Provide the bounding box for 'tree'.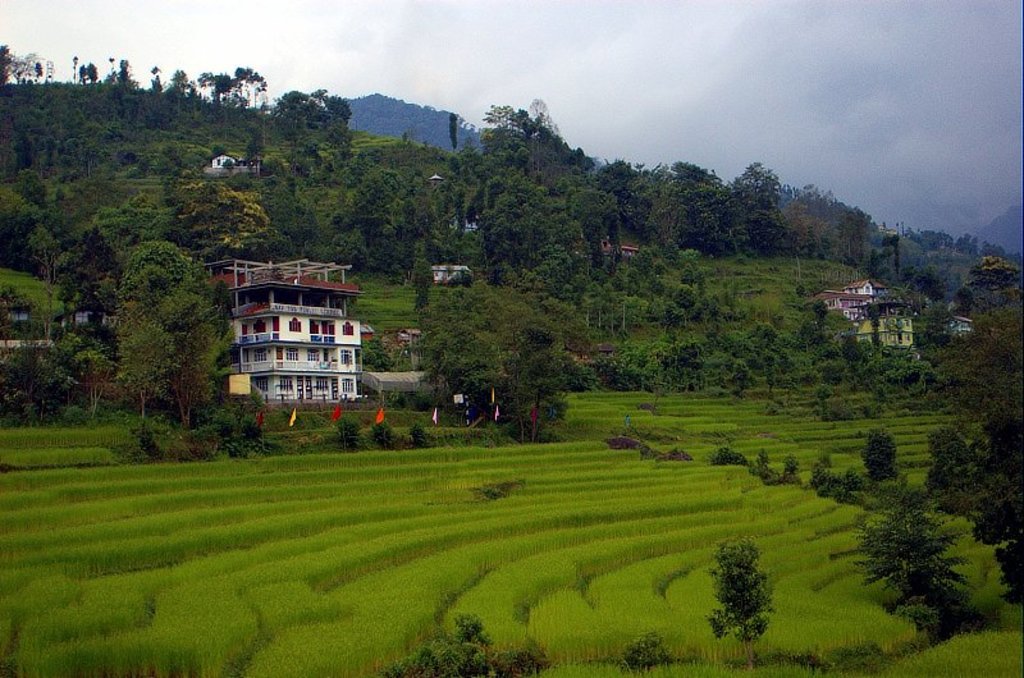
<box>93,96,141,168</box>.
